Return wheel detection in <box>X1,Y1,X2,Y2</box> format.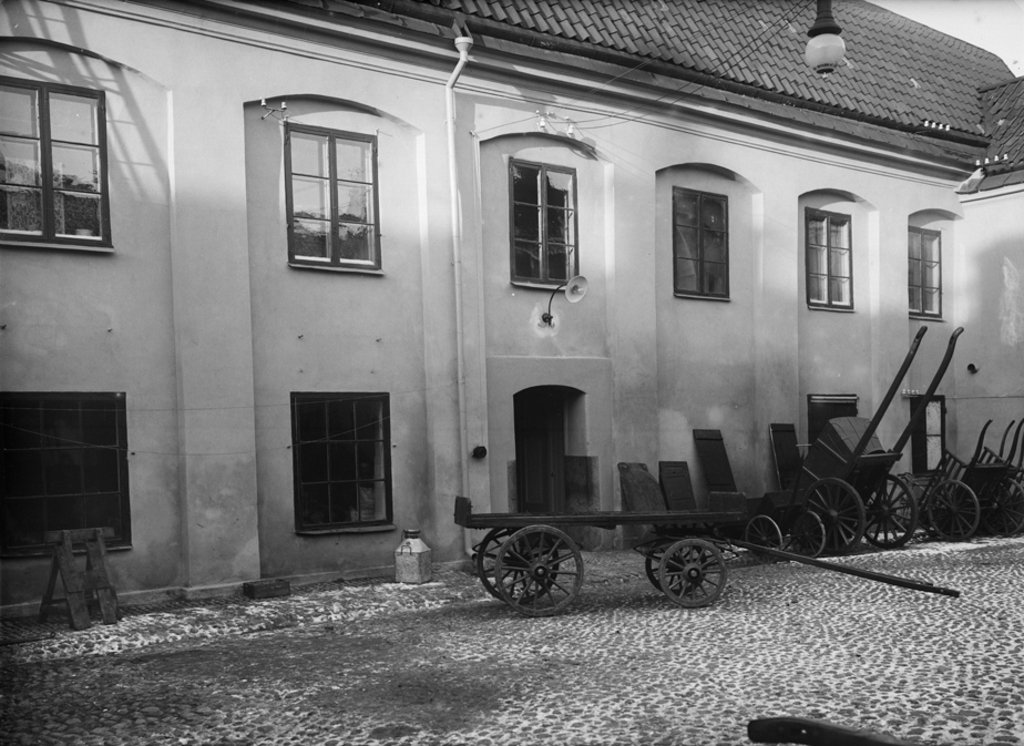
<box>849,470,924,550</box>.
